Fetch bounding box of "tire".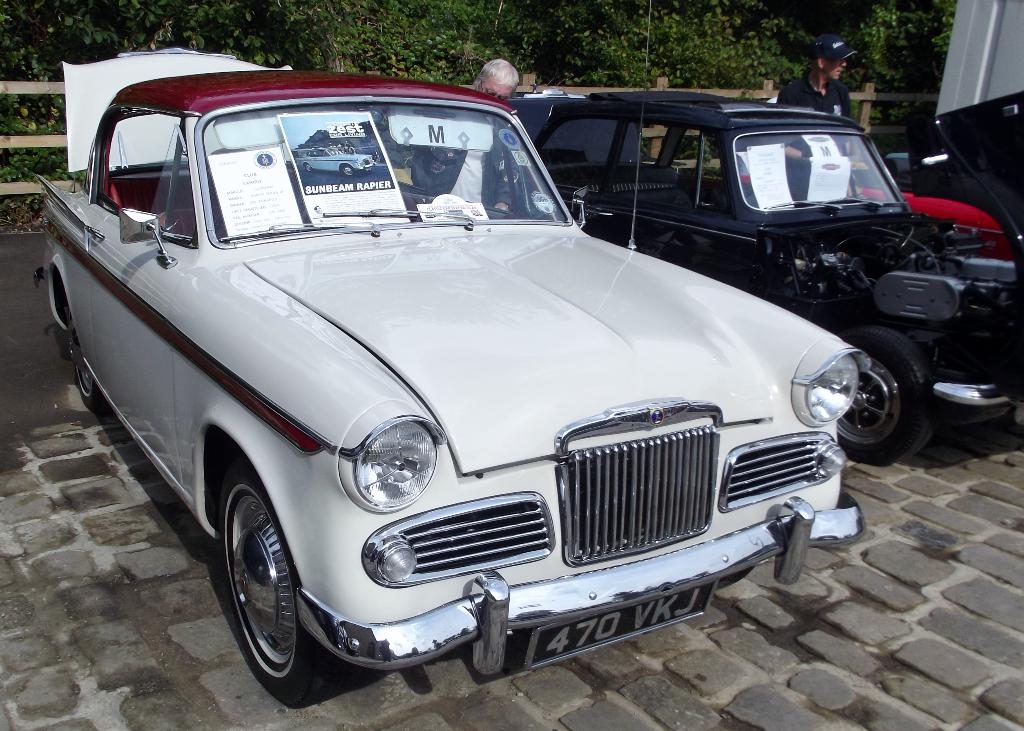
Bbox: <box>220,462,333,709</box>.
